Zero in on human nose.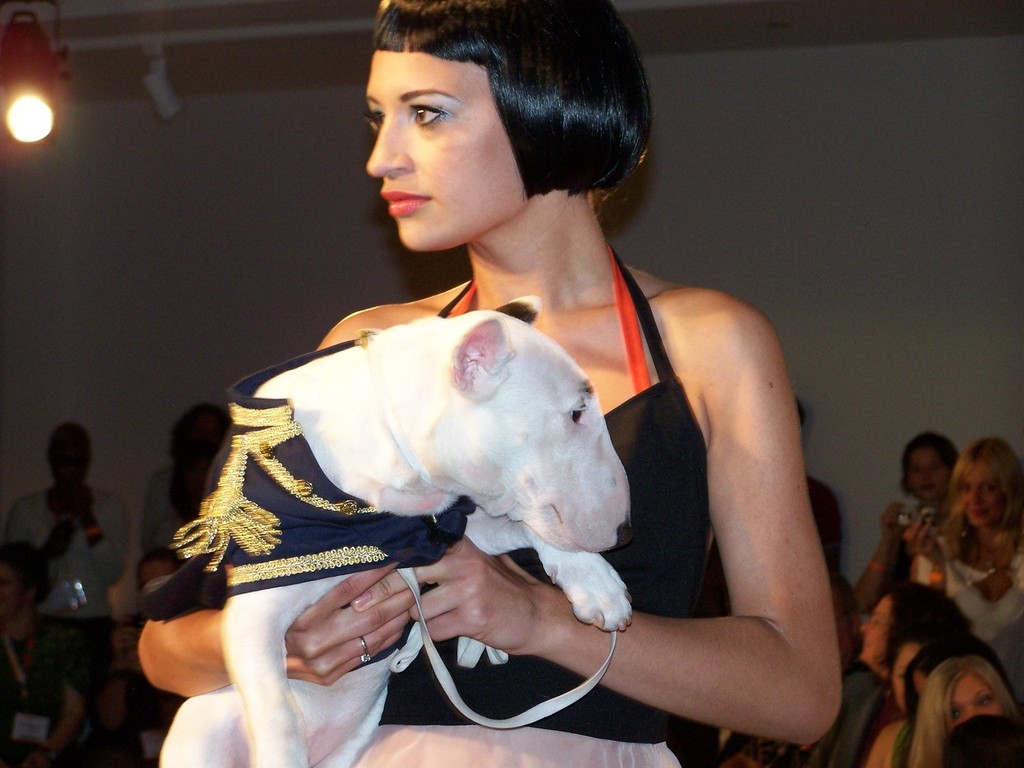
Zeroed in: <box>969,489,985,505</box>.
